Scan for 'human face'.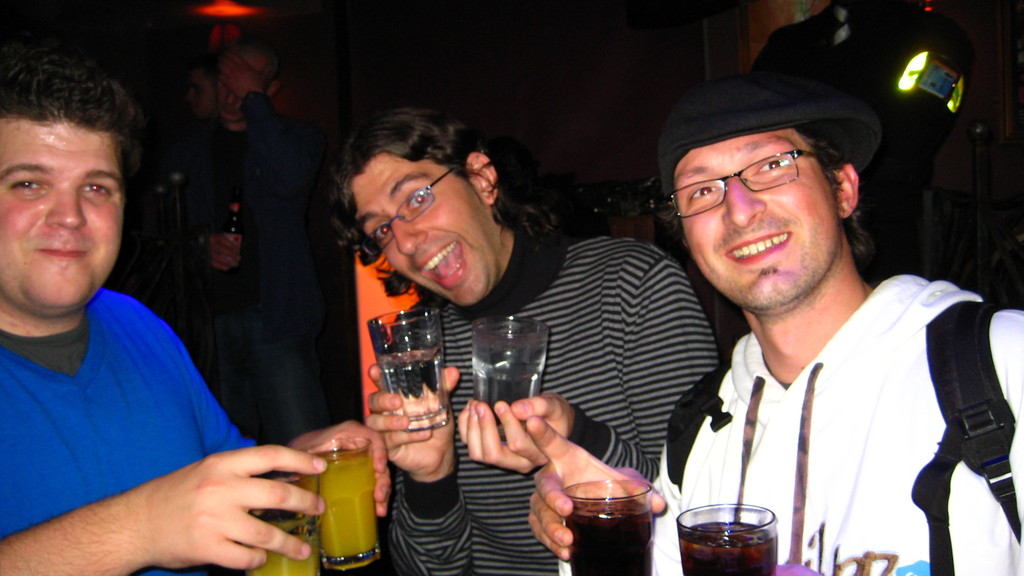
Scan result: 344/156/509/305.
